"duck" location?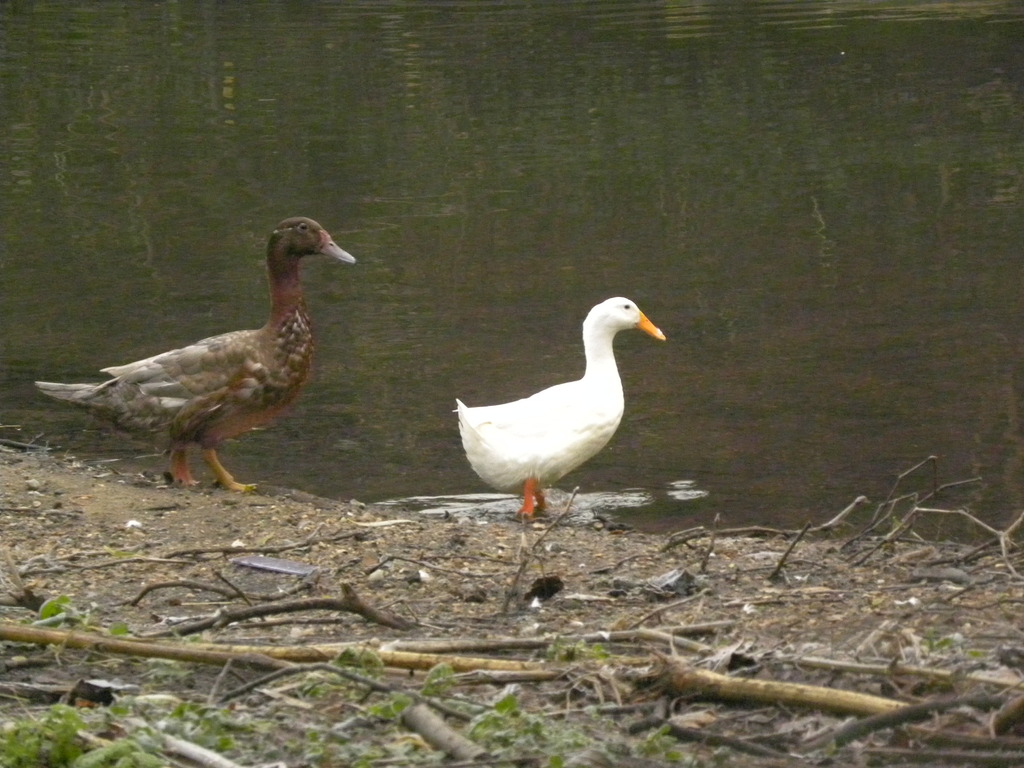
(x1=37, y1=216, x2=368, y2=498)
